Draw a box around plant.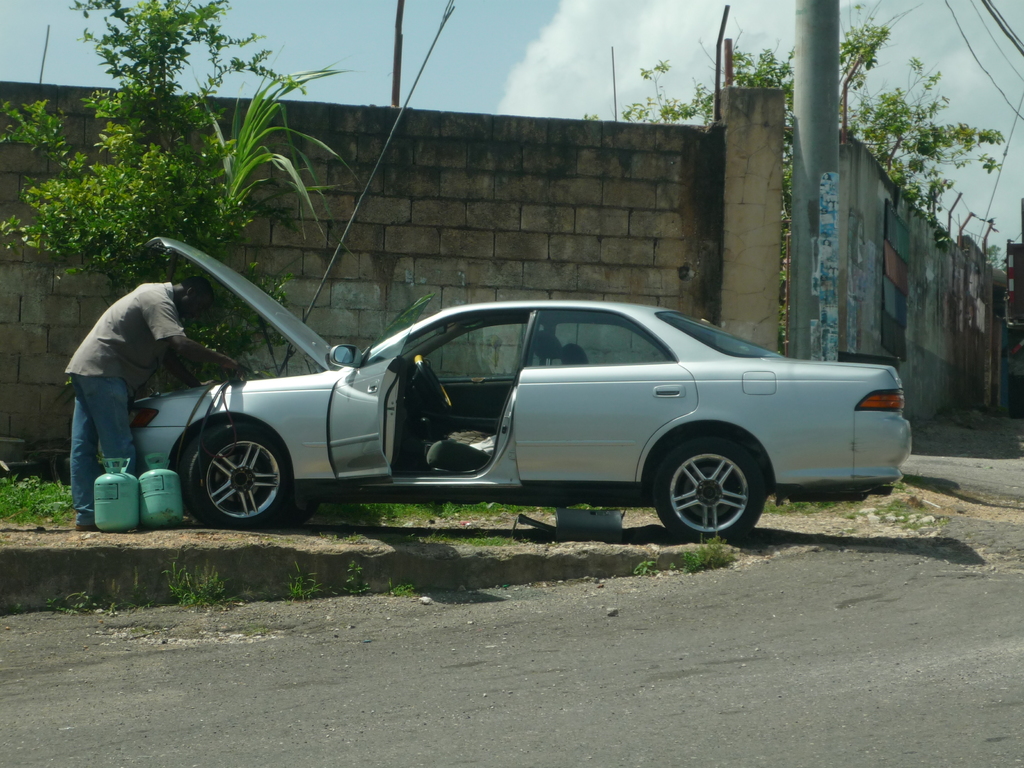
box=[291, 562, 326, 602].
